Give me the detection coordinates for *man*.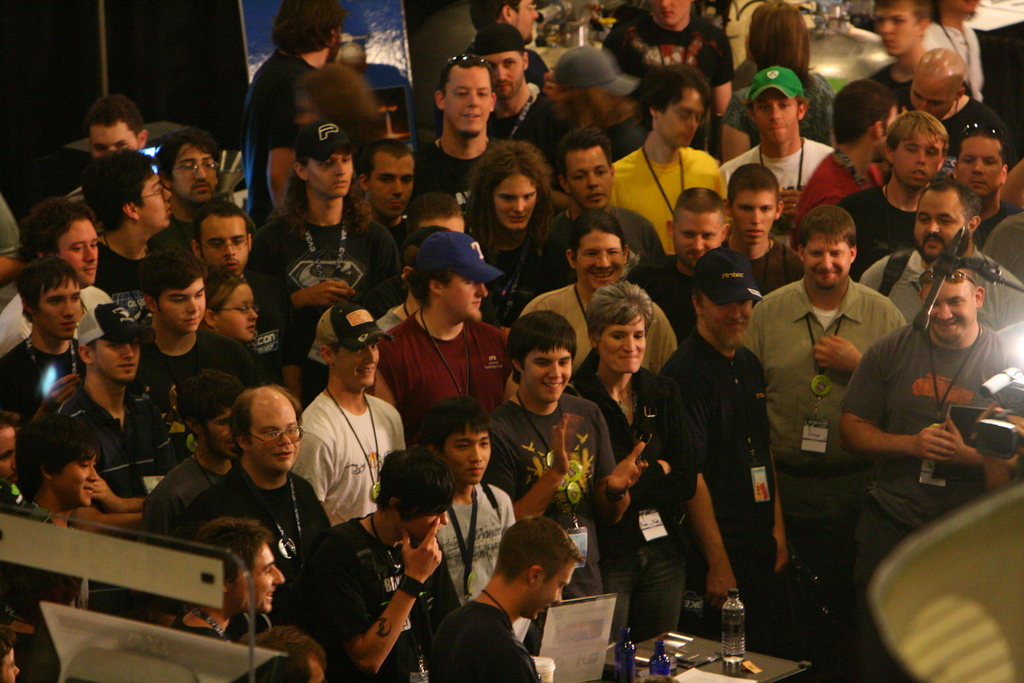
187 384 331 566.
